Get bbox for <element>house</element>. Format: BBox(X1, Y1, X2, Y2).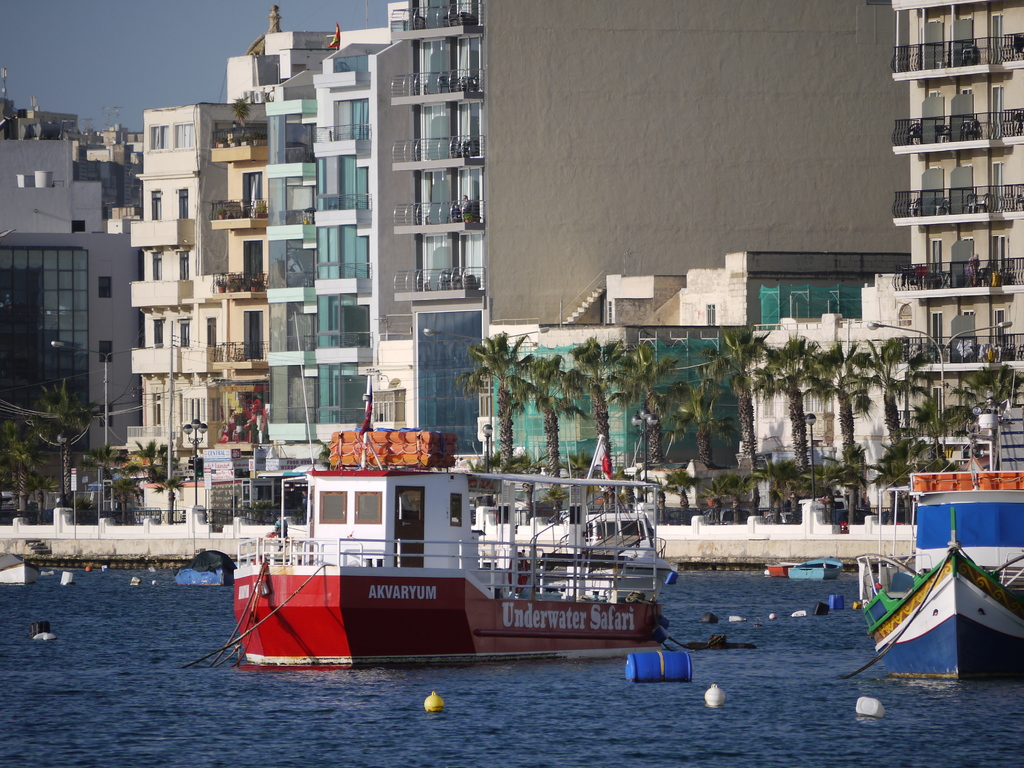
BBox(265, 48, 370, 457).
